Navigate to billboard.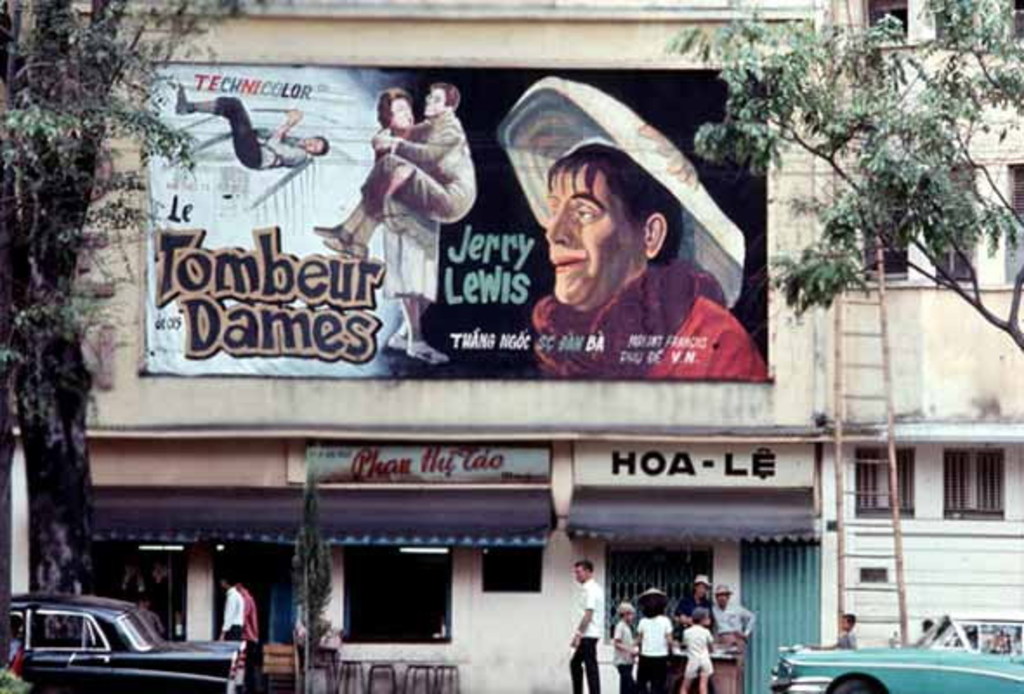
Navigation target: (307, 442, 552, 484).
